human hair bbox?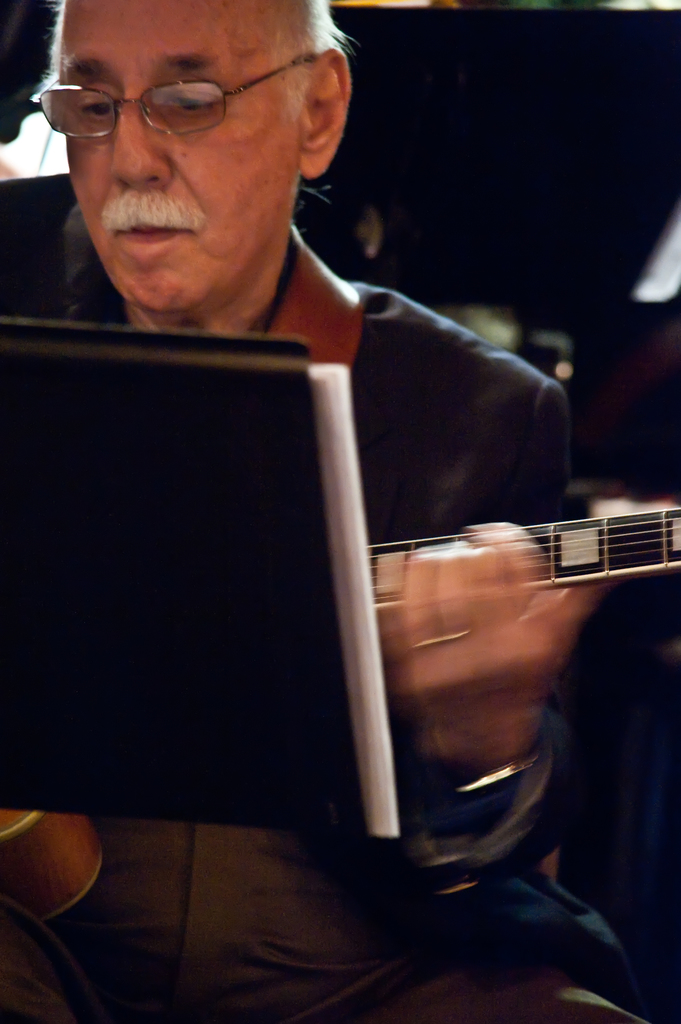
(38, 1, 346, 126)
